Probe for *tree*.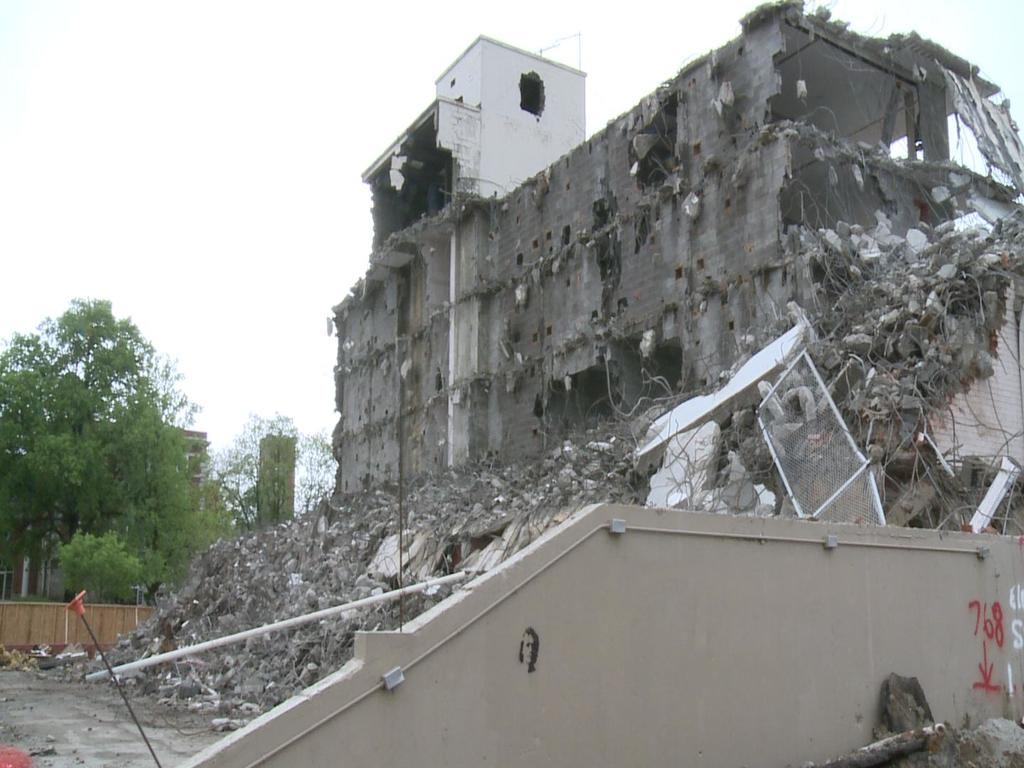
Probe result: 203/409/346/546.
